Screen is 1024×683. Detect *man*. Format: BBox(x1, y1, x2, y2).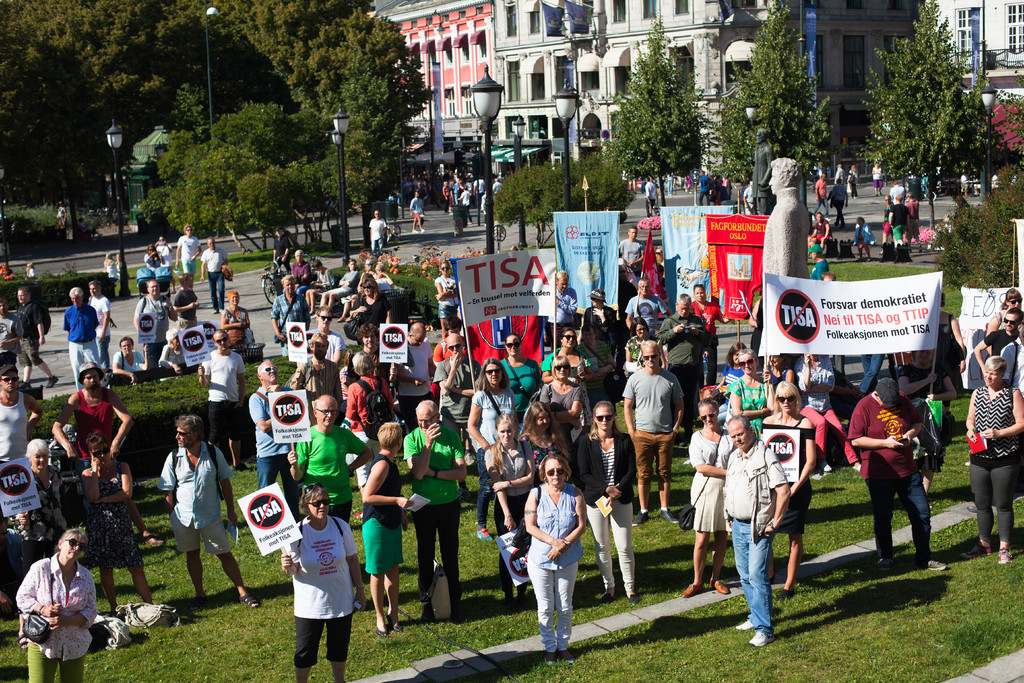
BBox(724, 414, 788, 646).
